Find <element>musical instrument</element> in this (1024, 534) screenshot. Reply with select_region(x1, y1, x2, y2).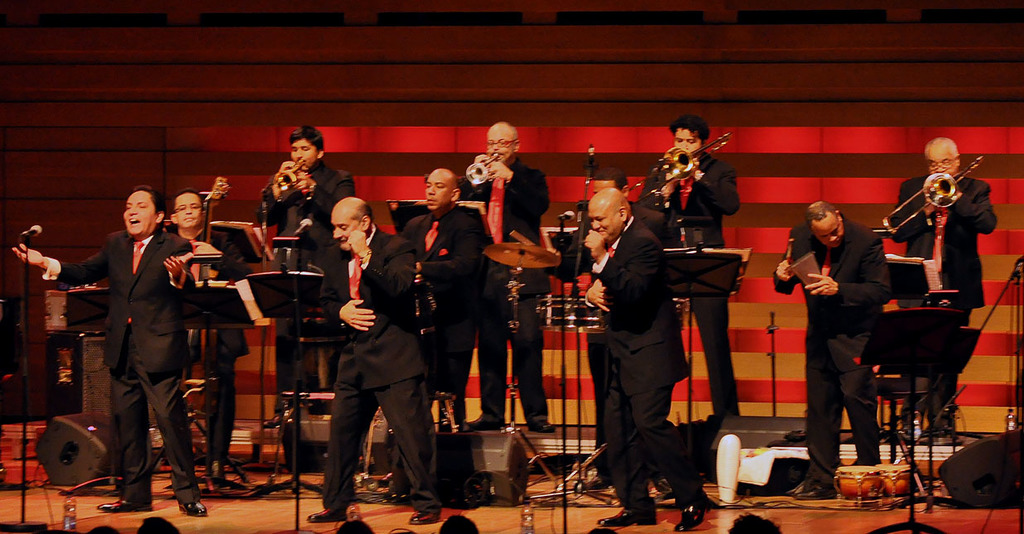
select_region(883, 149, 981, 241).
